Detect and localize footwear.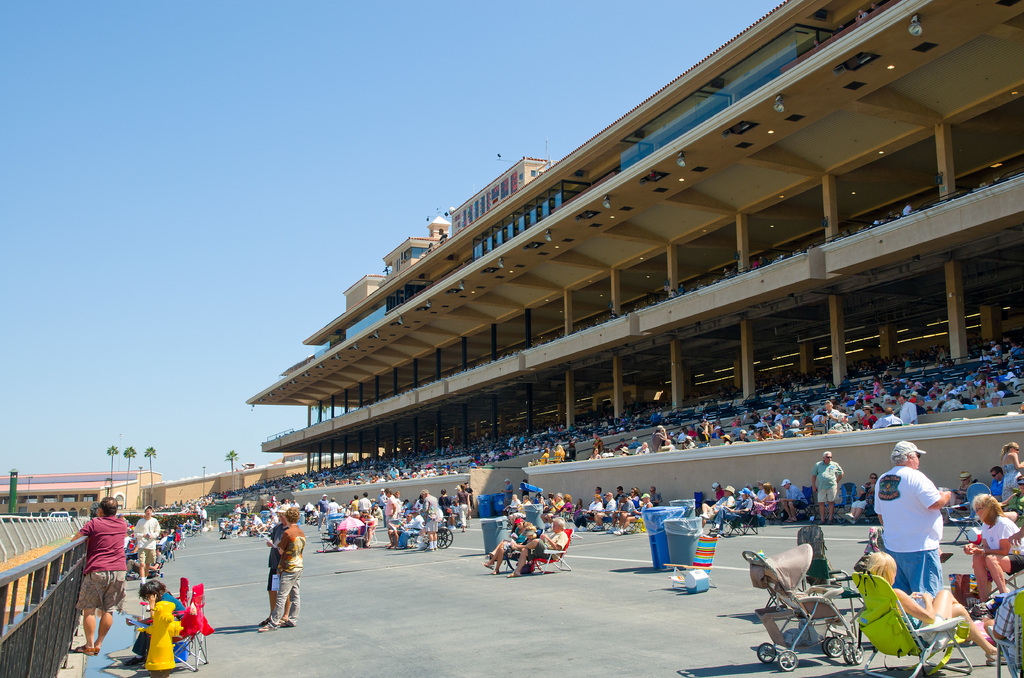
Localized at select_region(845, 513, 856, 519).
